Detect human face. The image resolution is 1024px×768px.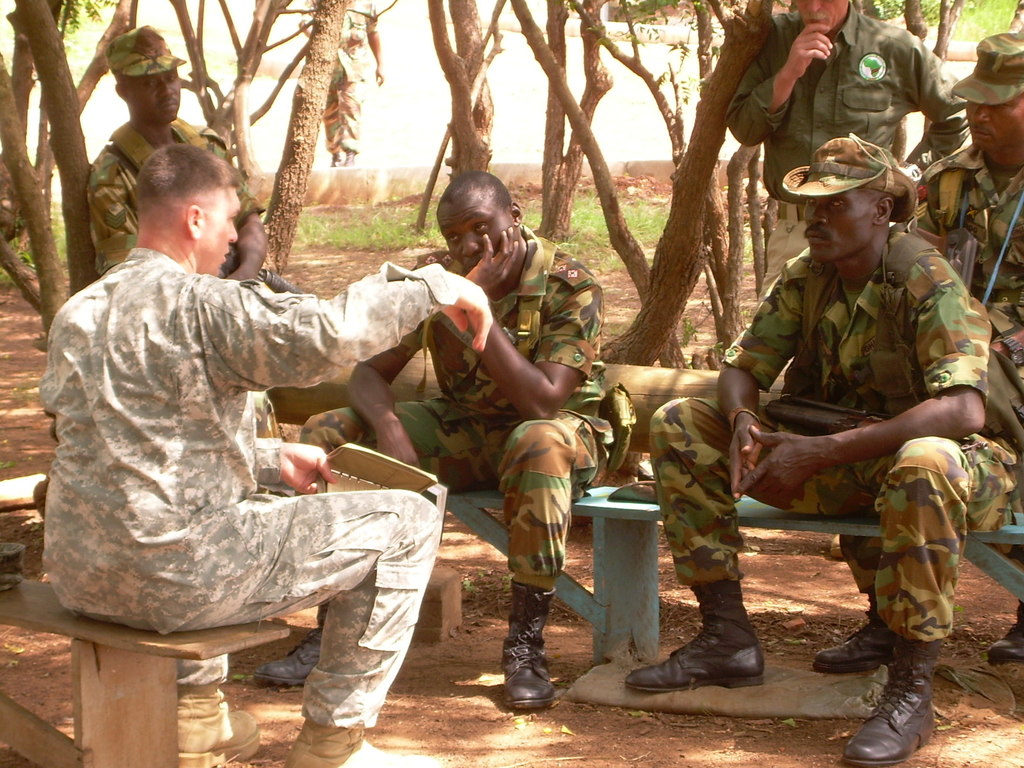
l=792, t=0, r=854, b=35.
